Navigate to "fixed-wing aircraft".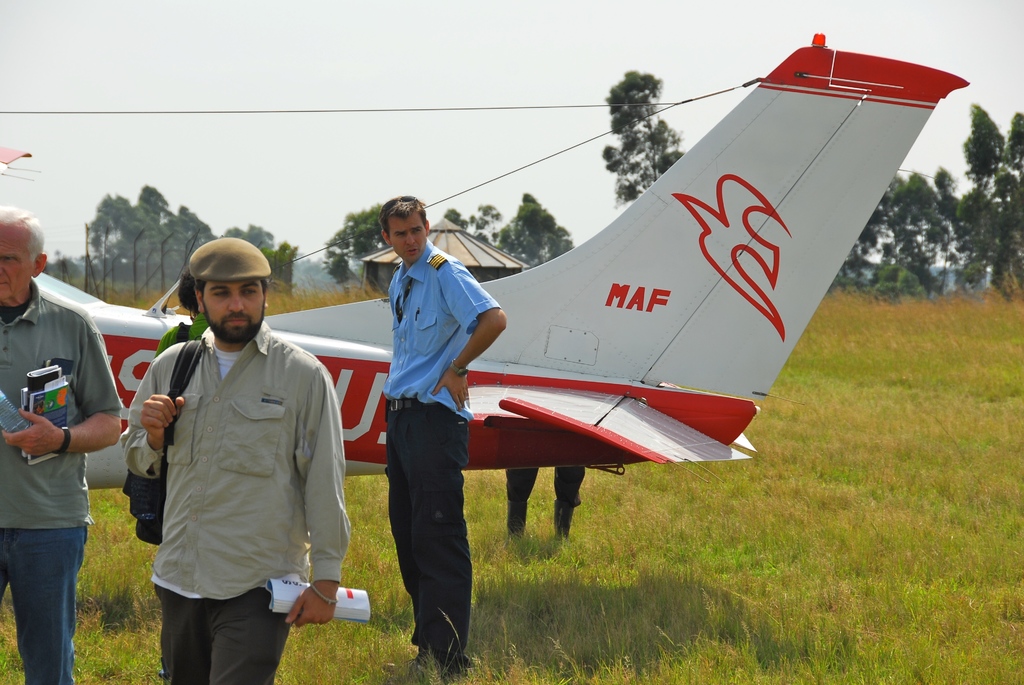
Navigation target: bbox=[0, 26, 972, 468].
